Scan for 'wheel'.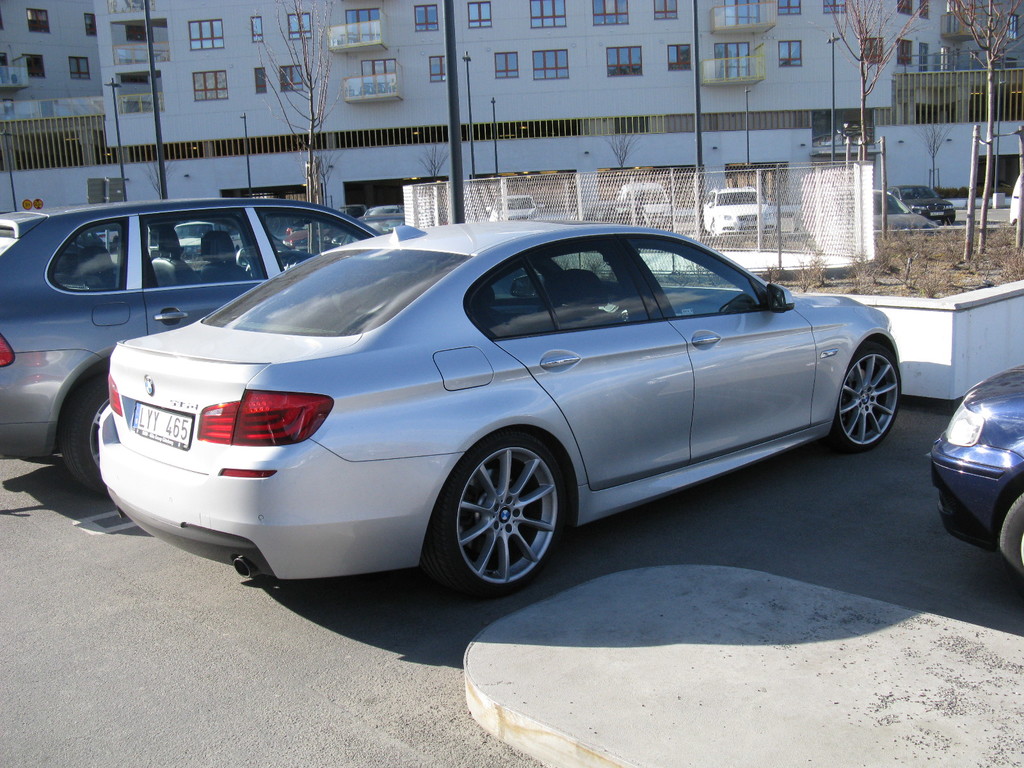
Scan result: pyautogui.locateOnScreen(941, 217, 956, 227).
